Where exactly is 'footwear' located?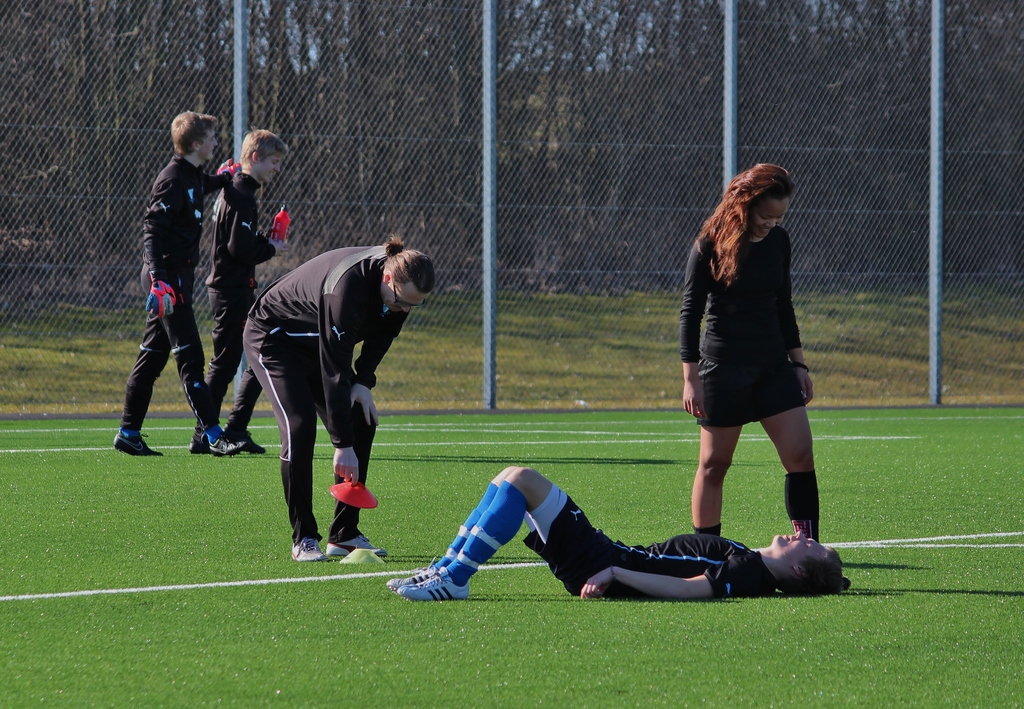
Its bounding box is 224, 428, 266, 454.
